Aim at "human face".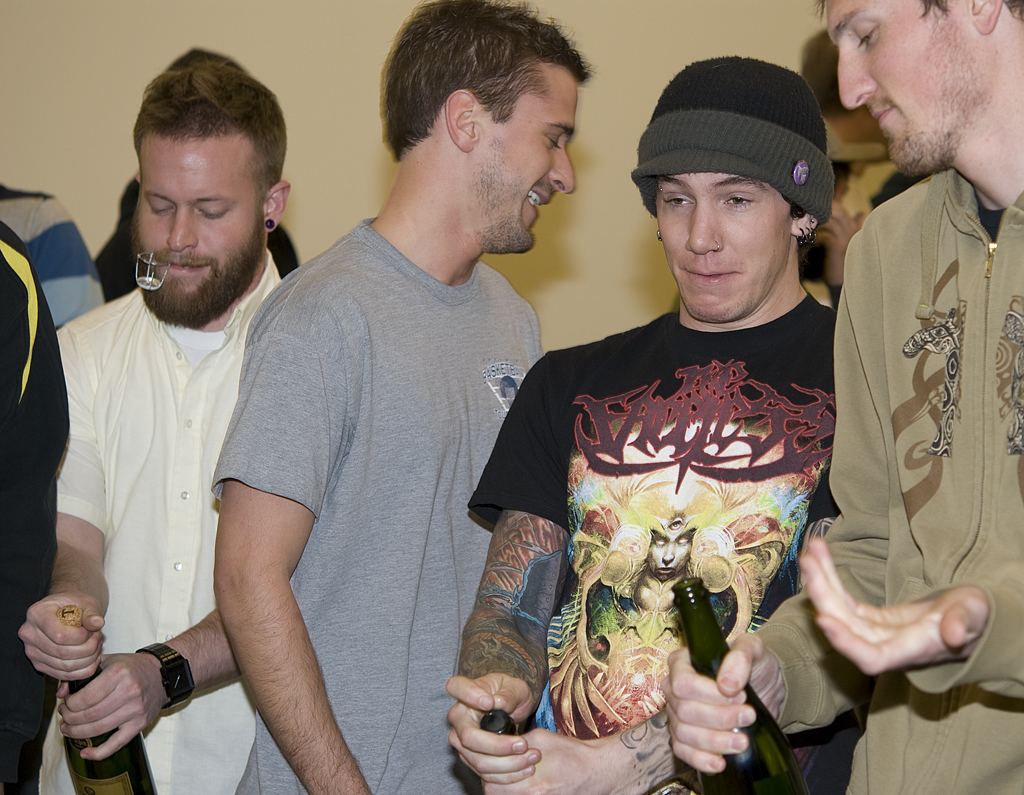
Aimed at 822, 0, 1009, 160.
